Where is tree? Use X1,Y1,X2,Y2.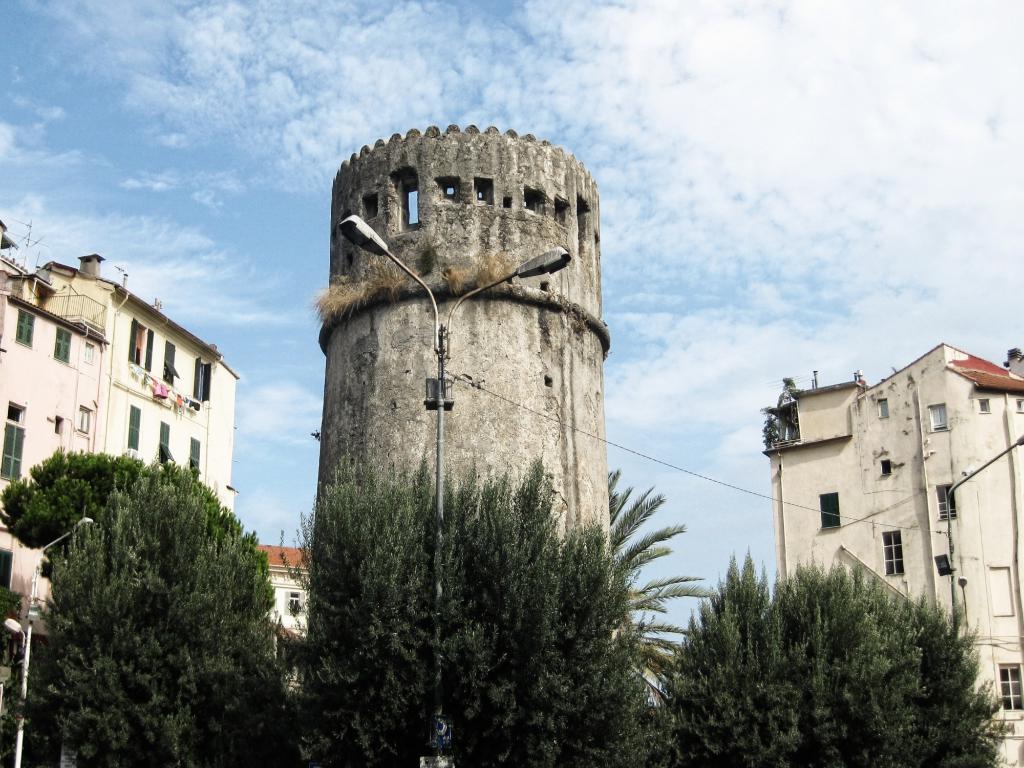
278,454,652,767.
